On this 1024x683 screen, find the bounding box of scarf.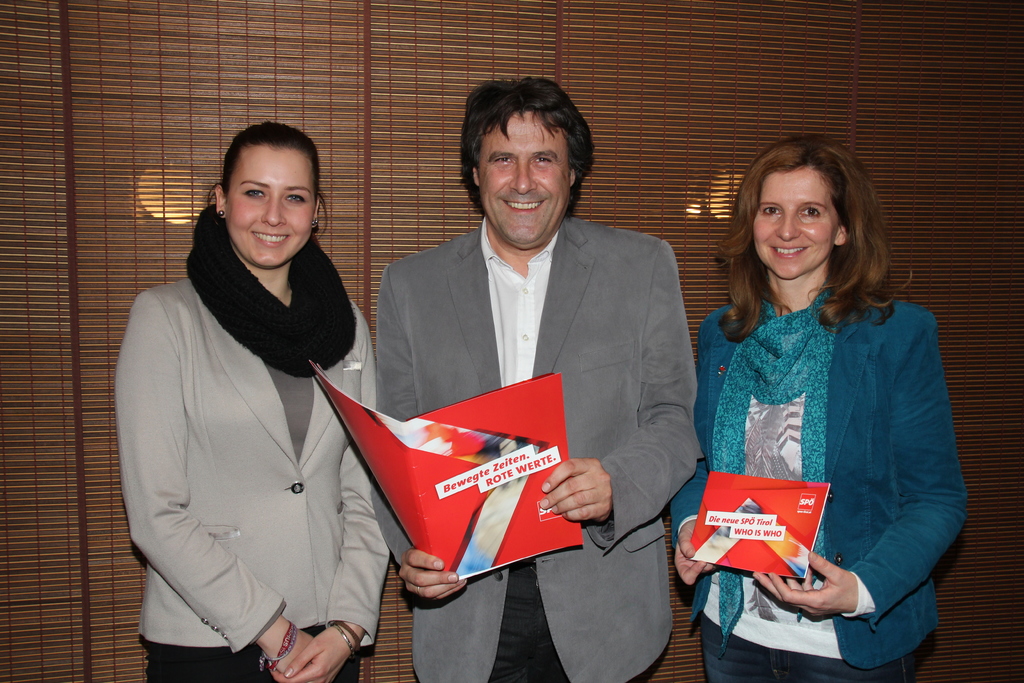
Bounding box: (182, 208, 355, 378).
